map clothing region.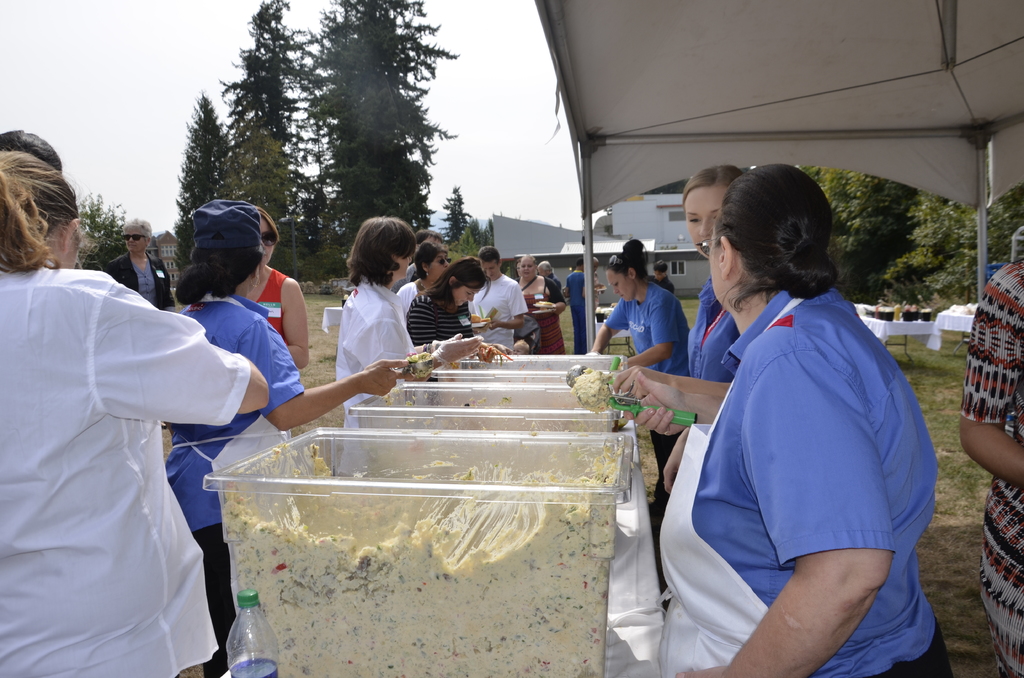
Mapped to pyautogui.locateOnScreen(690, 268, 762, 382).
